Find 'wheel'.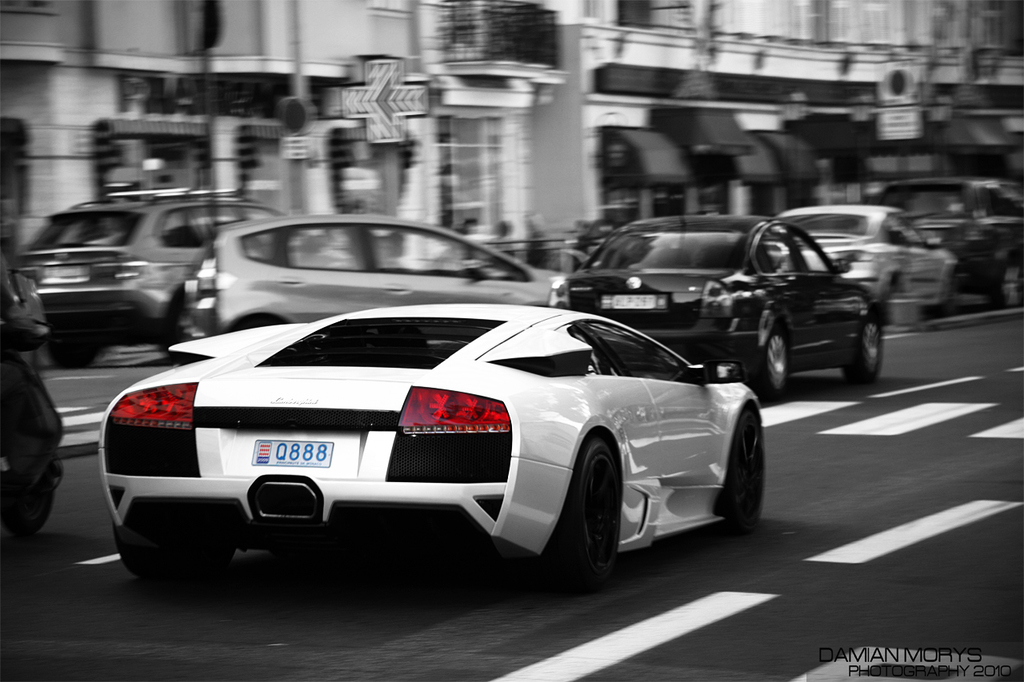
(x1=556, y1=440, x2=615, y2=573).
